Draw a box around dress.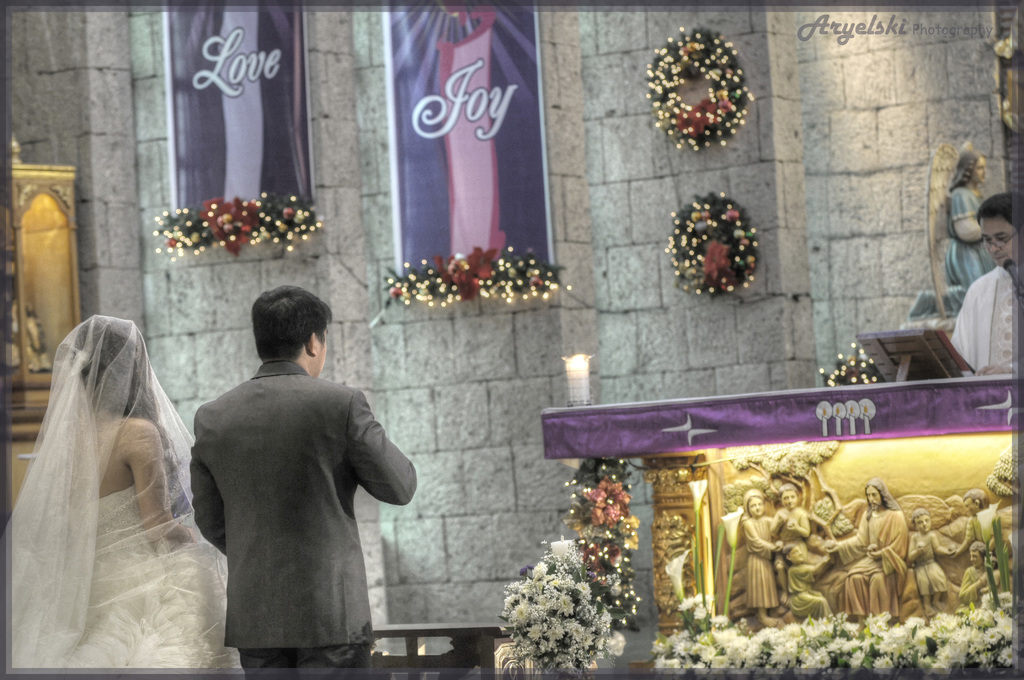
left=64, top=483, right=241, bottom=667.
